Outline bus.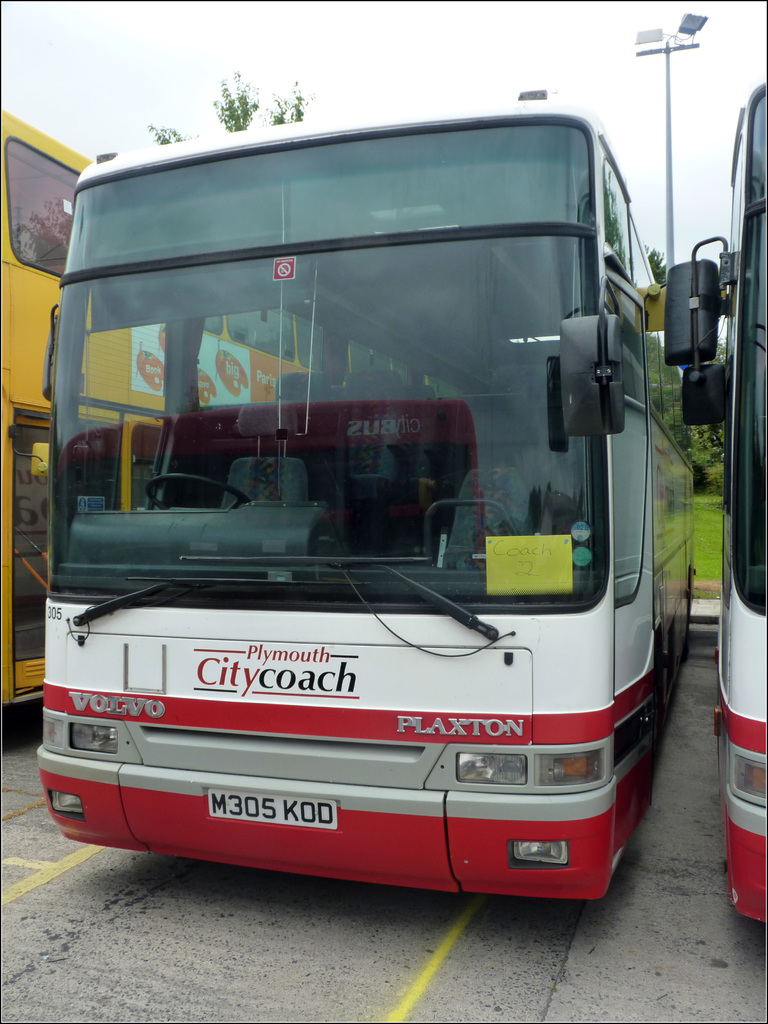
Outline: box(0, 102, 447, 708).
